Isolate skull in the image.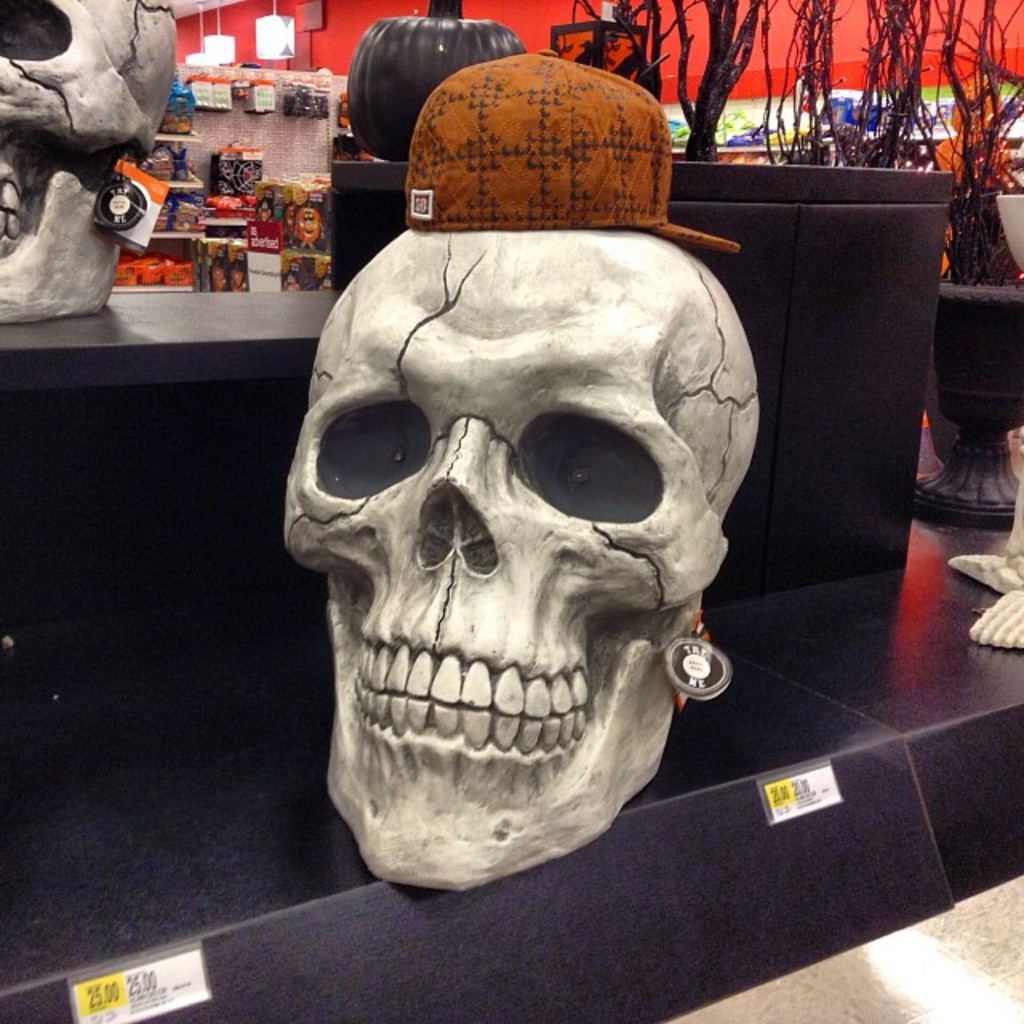
Isolated region: {"left": 282, "top": 234, "right": 760, "bottom": 894}.
